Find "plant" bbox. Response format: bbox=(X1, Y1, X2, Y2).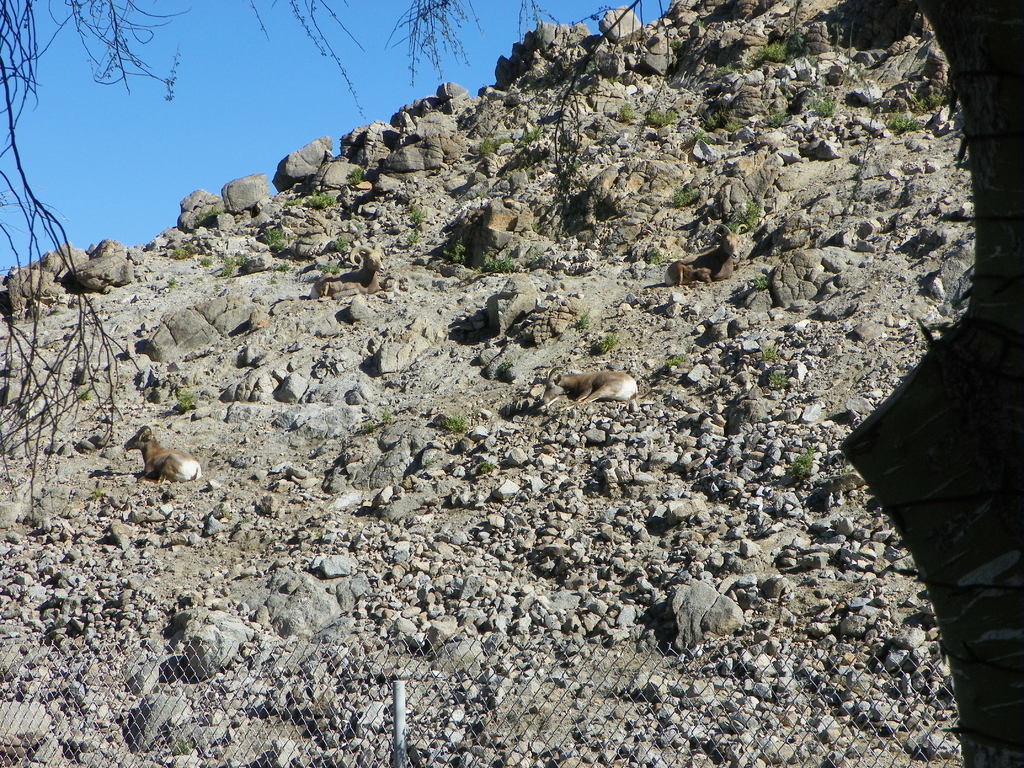
bbox=(588, 333, 608, 365).
